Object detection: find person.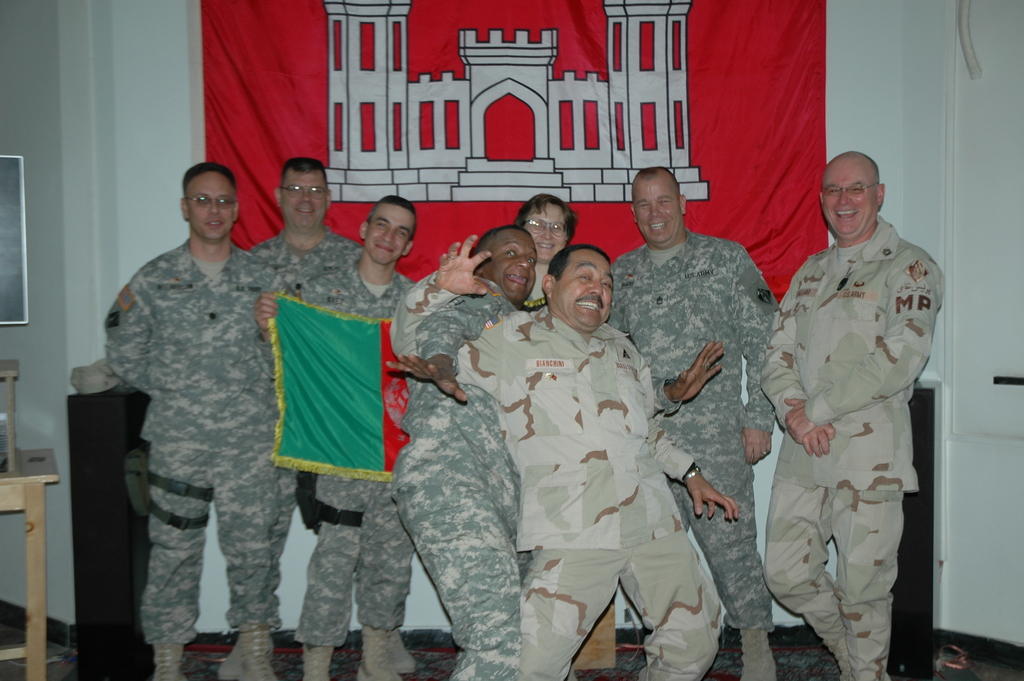
513, 188, 586, 308.
